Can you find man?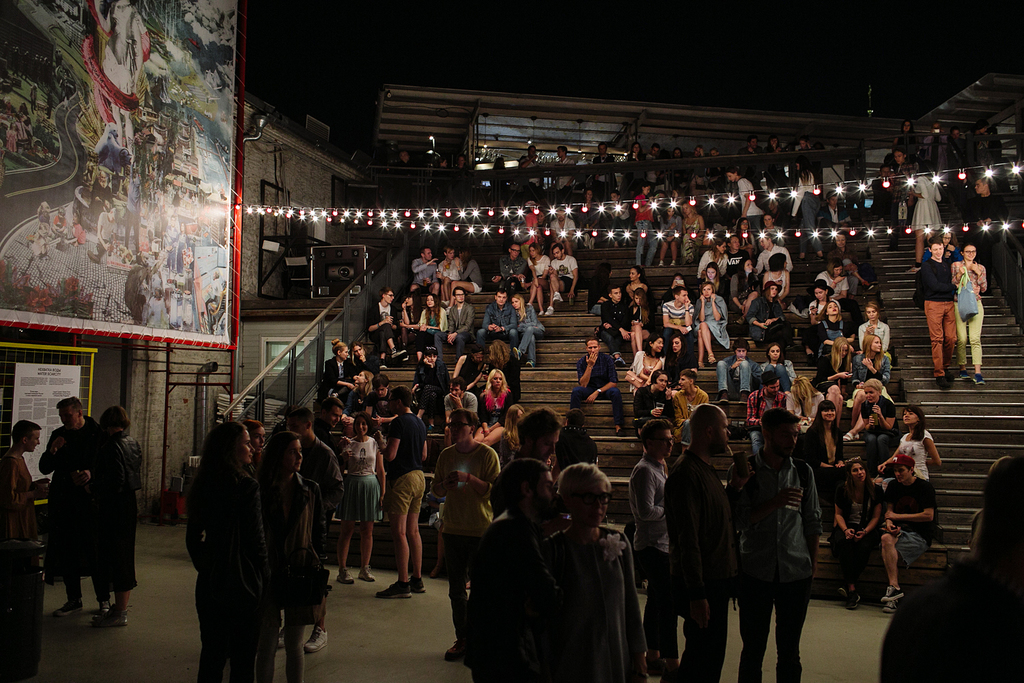
Yes, bounding box: detection(550, 145, 574, 204).
